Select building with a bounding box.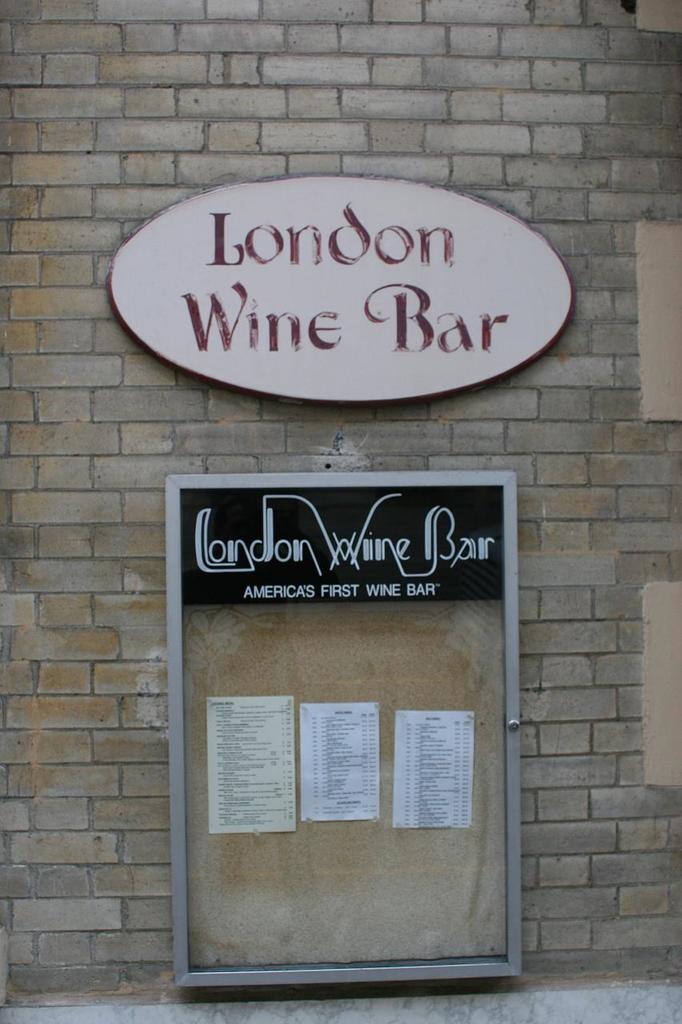
box=[0, 0, 681, 1023].
